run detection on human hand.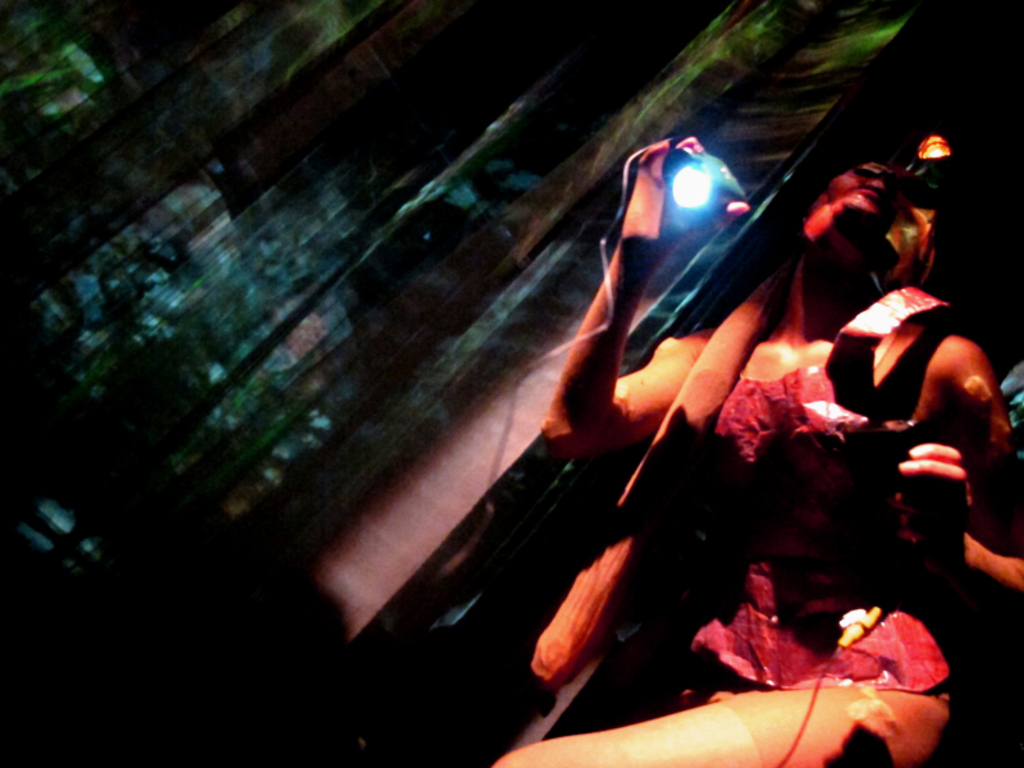
Result: {"x1": 620, "y1": 136, "x2": 749, "y2": 256}.
